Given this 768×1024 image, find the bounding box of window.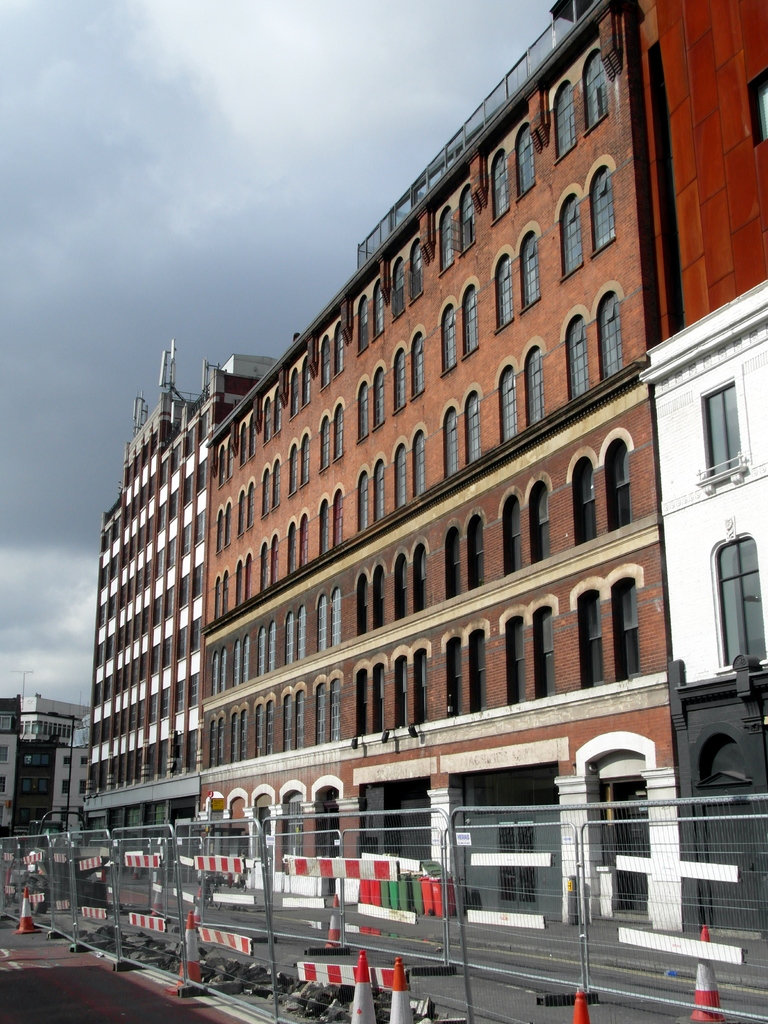
(x1=253, y1=622, x2=269, y2=678).
